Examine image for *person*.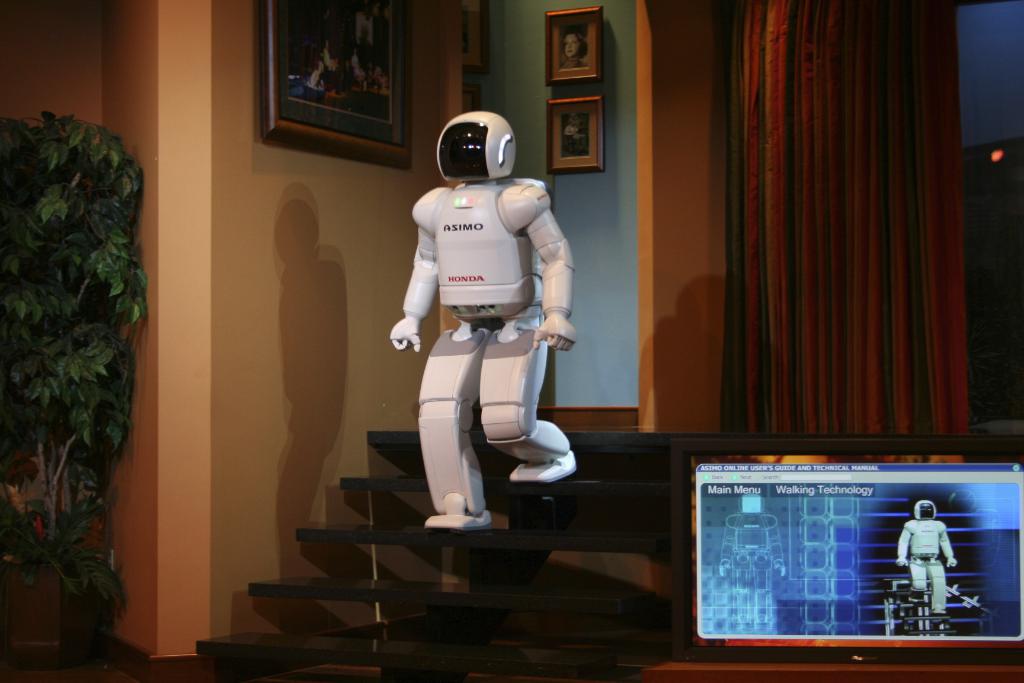
Examination result: rect(388, 110, 588, 533).
